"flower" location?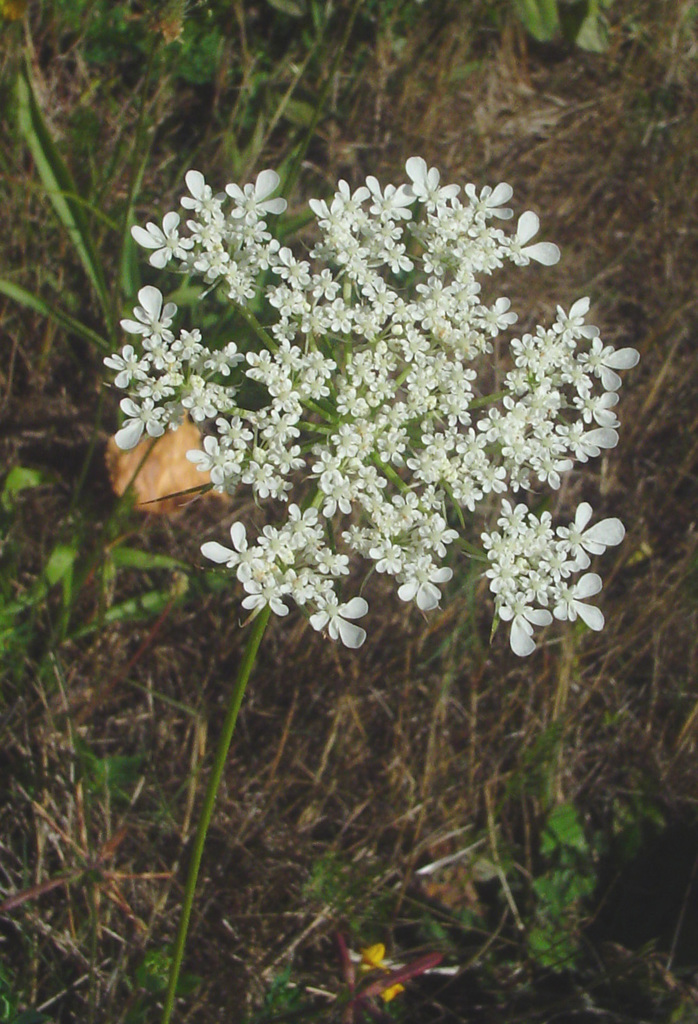
566,413,611,490
